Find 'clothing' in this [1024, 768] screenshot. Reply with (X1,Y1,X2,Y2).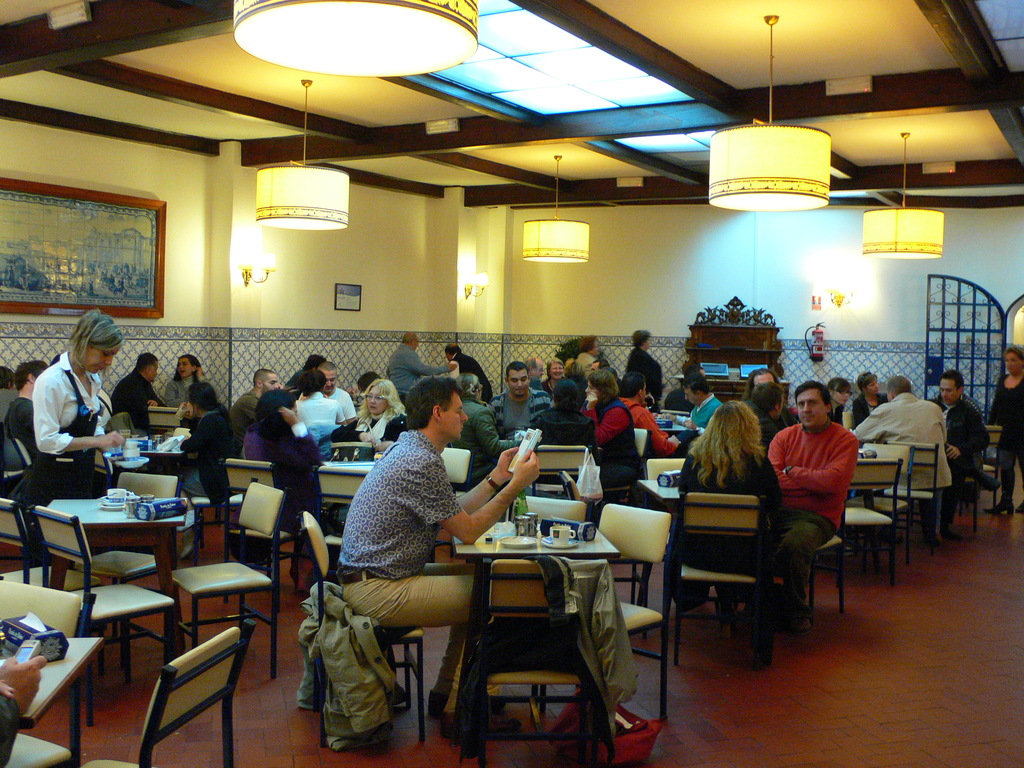
(538,373,552,397).
